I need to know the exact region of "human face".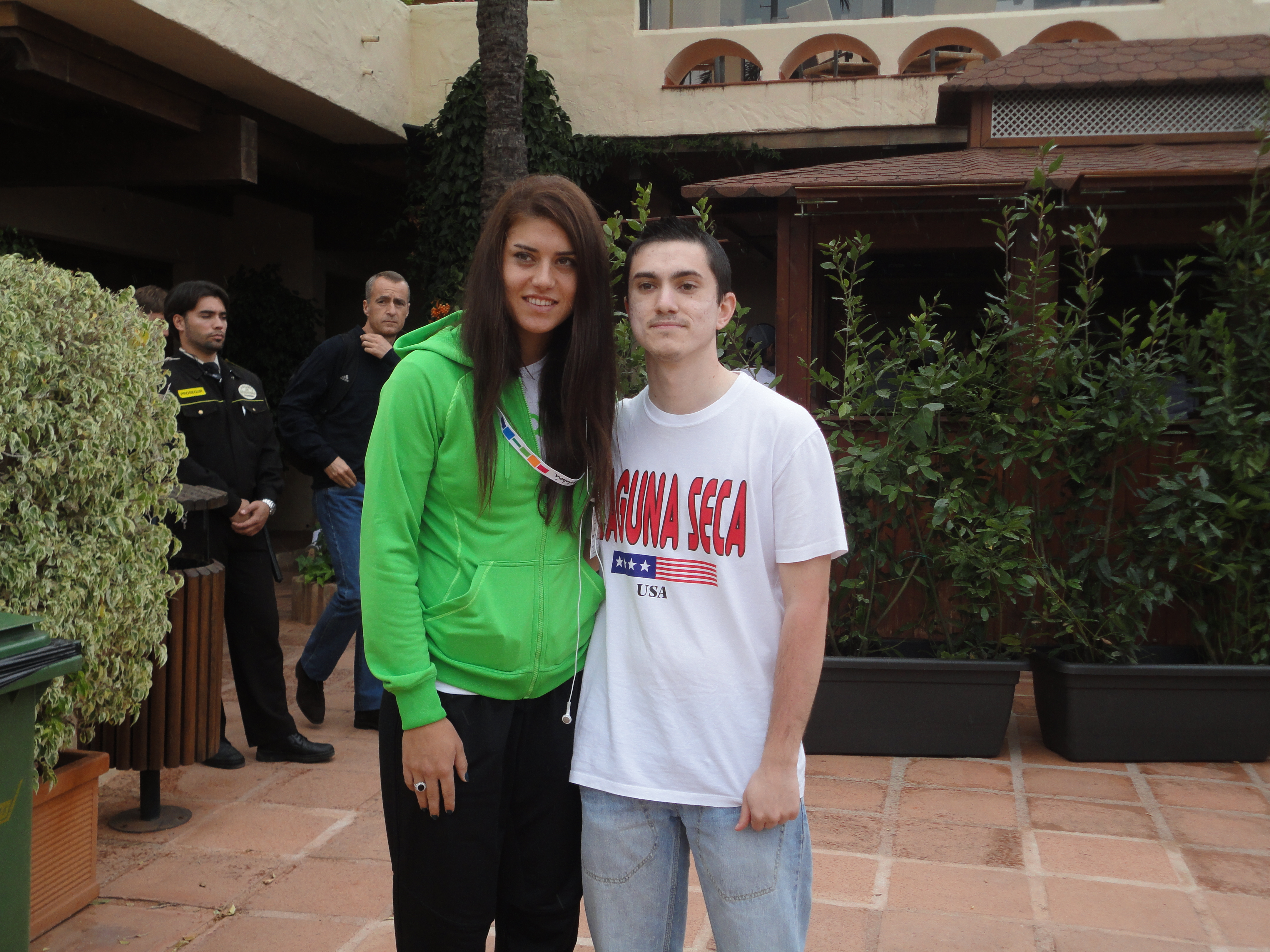
Region: (54, 86, 67, 103).
